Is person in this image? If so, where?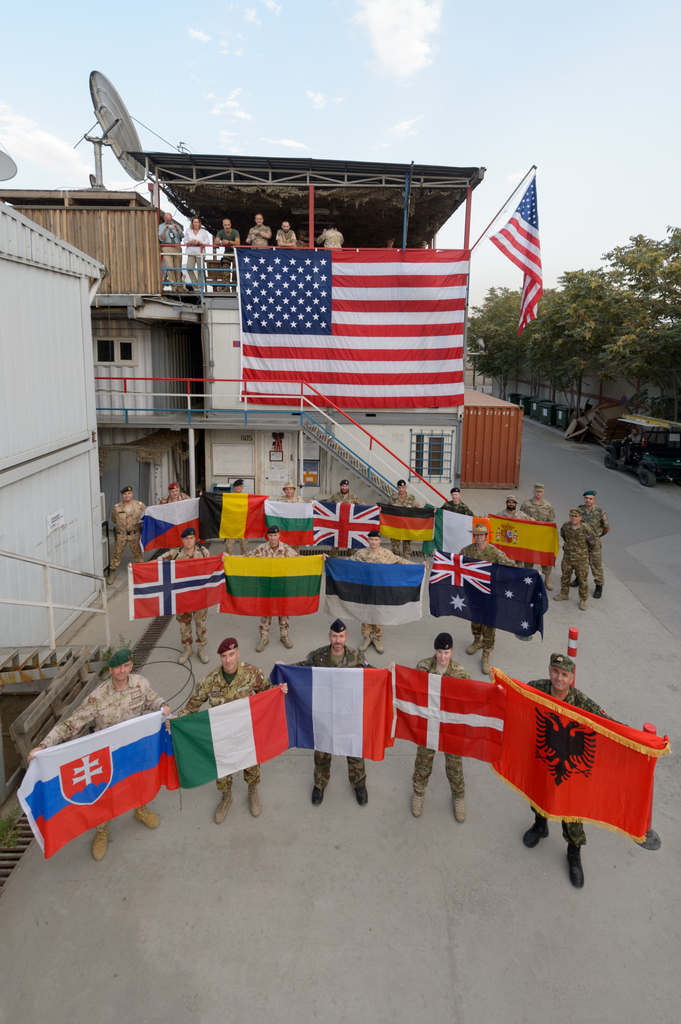
Yes, at select_region(152, 529, 212, 659).
